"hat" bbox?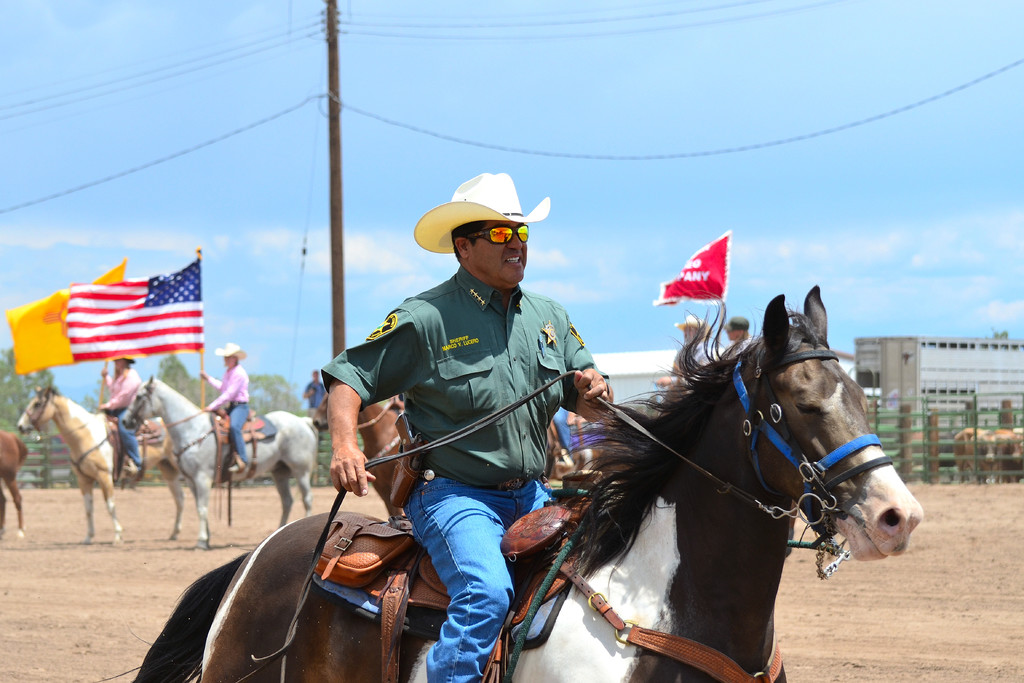
bbox(673, 314, 710, 331)
